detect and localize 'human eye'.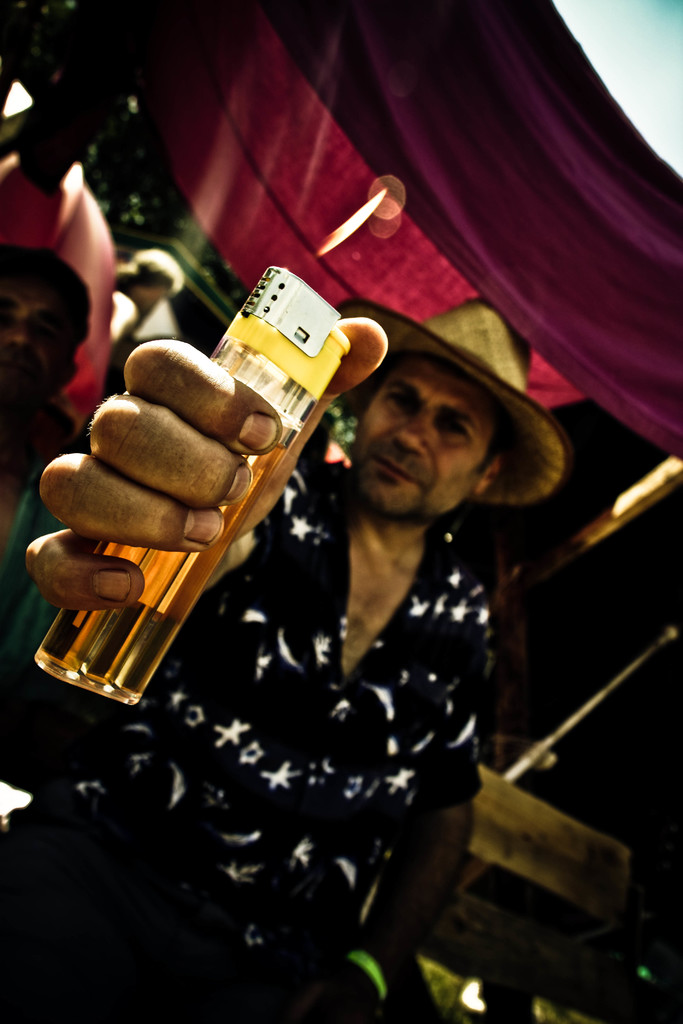
Localized at 436:417:475:445.
